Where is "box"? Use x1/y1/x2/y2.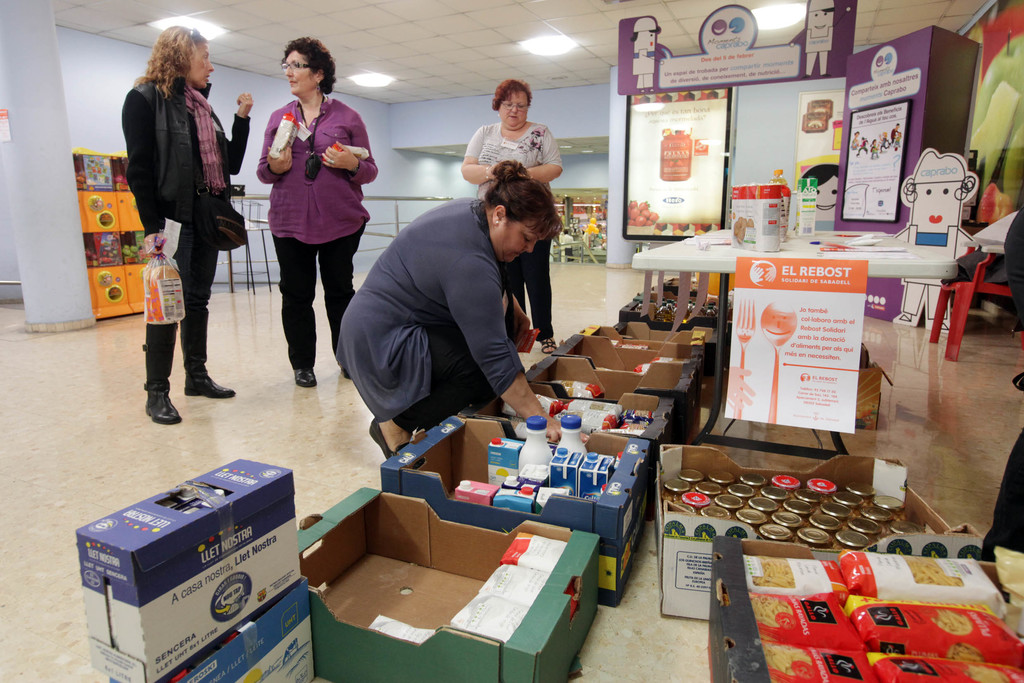
707/538/1023/682.
